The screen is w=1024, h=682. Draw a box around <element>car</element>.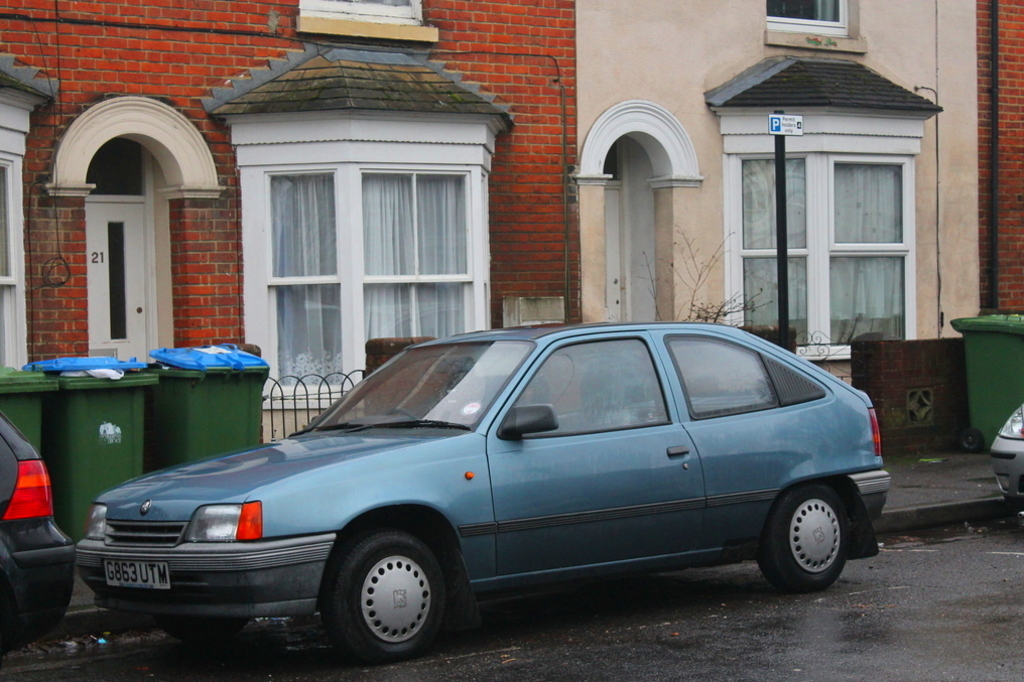
region(78, 318, 896, 664).
